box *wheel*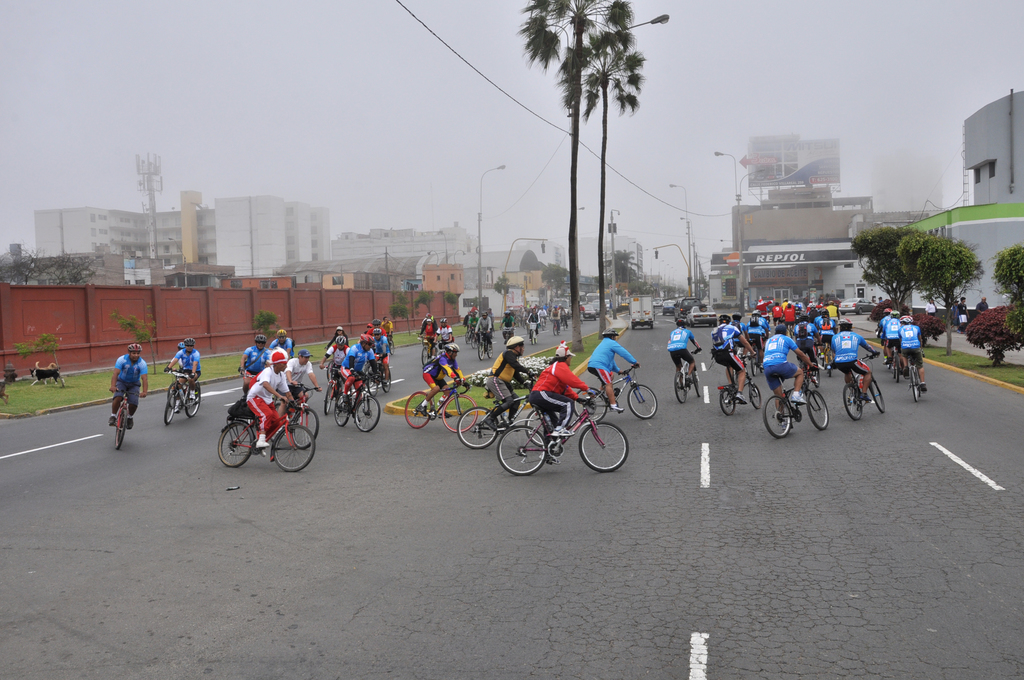
Rect(870, 375, 886, 413)
